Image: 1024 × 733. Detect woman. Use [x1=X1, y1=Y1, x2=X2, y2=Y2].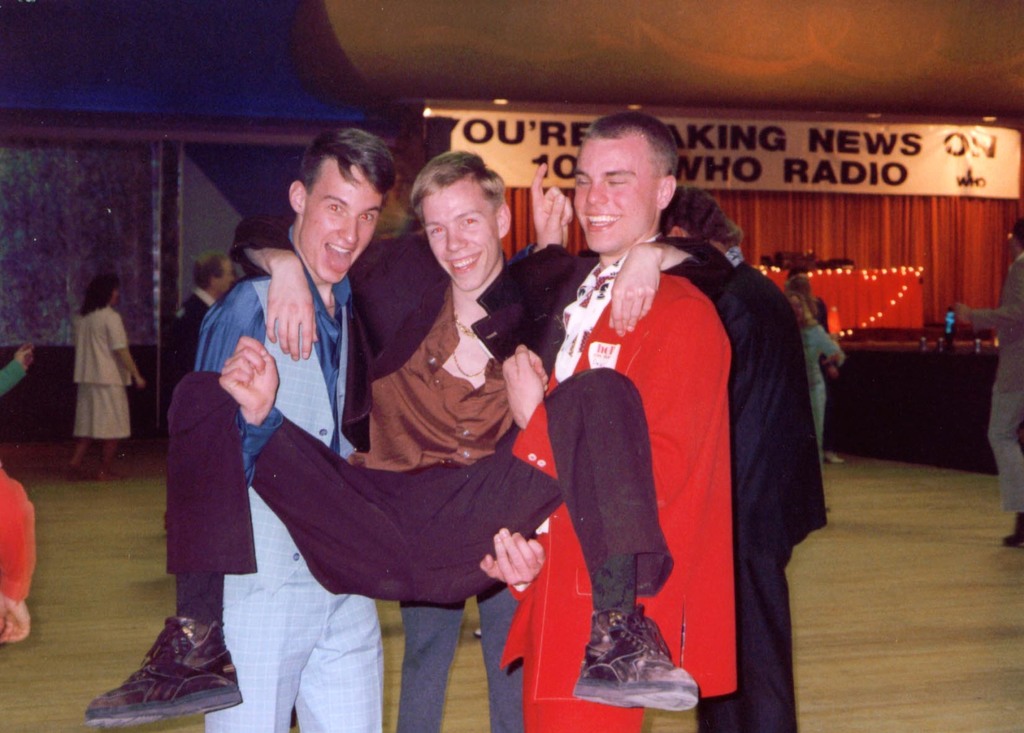
[x1=49, y1=266, x2=135, y2=469].
